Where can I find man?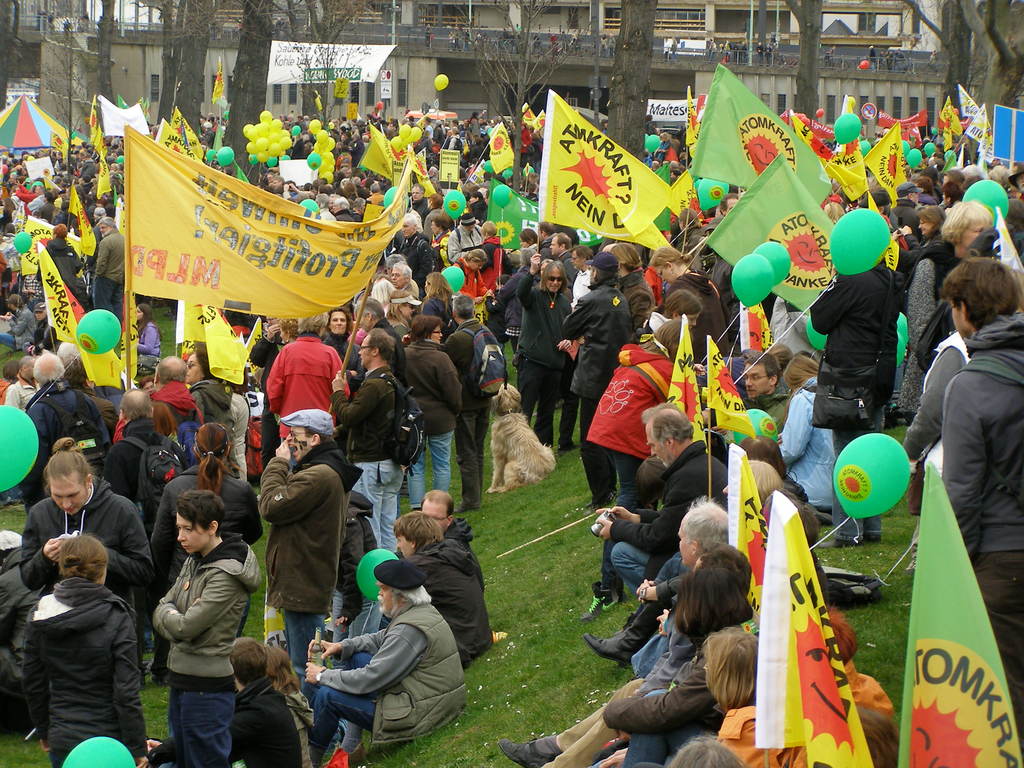
You can find it at bbox=(391, 260, 416, 301).
